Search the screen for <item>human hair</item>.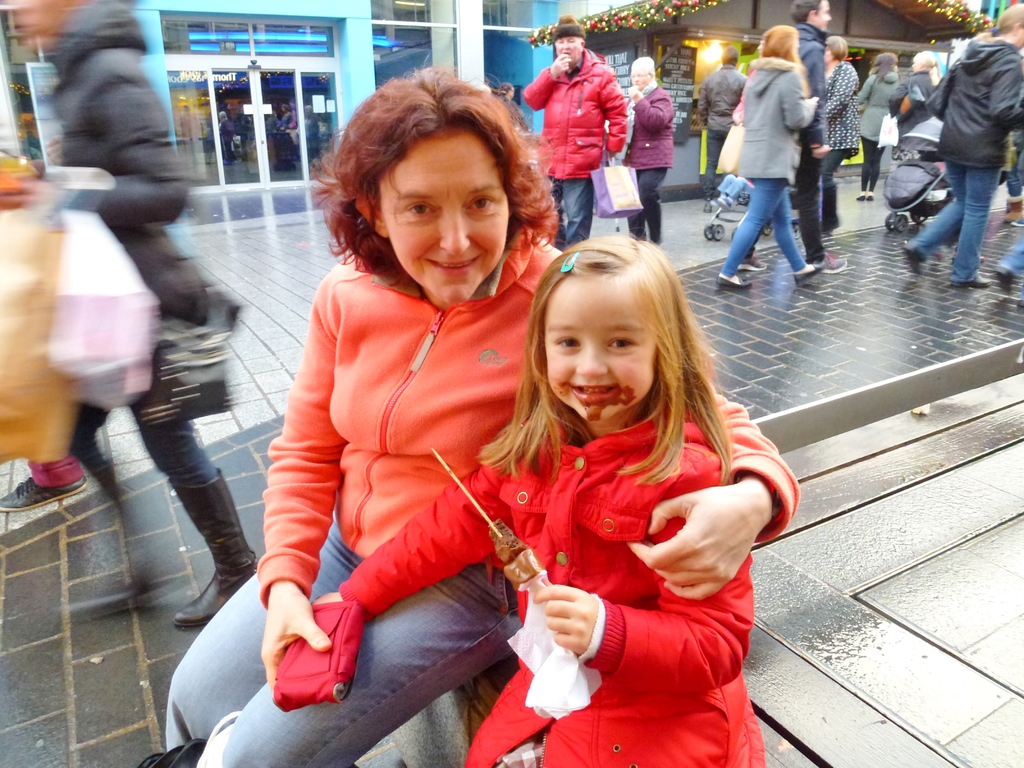
Found at crop(874, 52, 898, 83).
